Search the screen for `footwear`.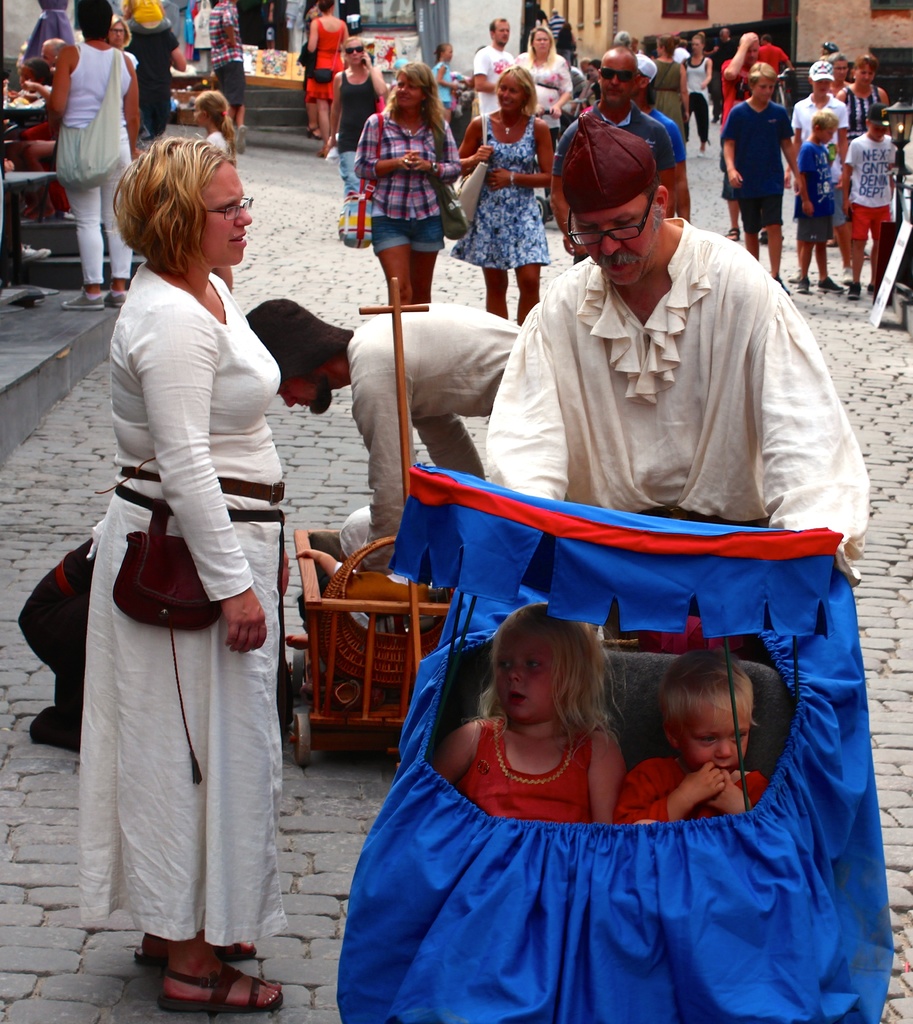
Found at (698,151,704,156).
